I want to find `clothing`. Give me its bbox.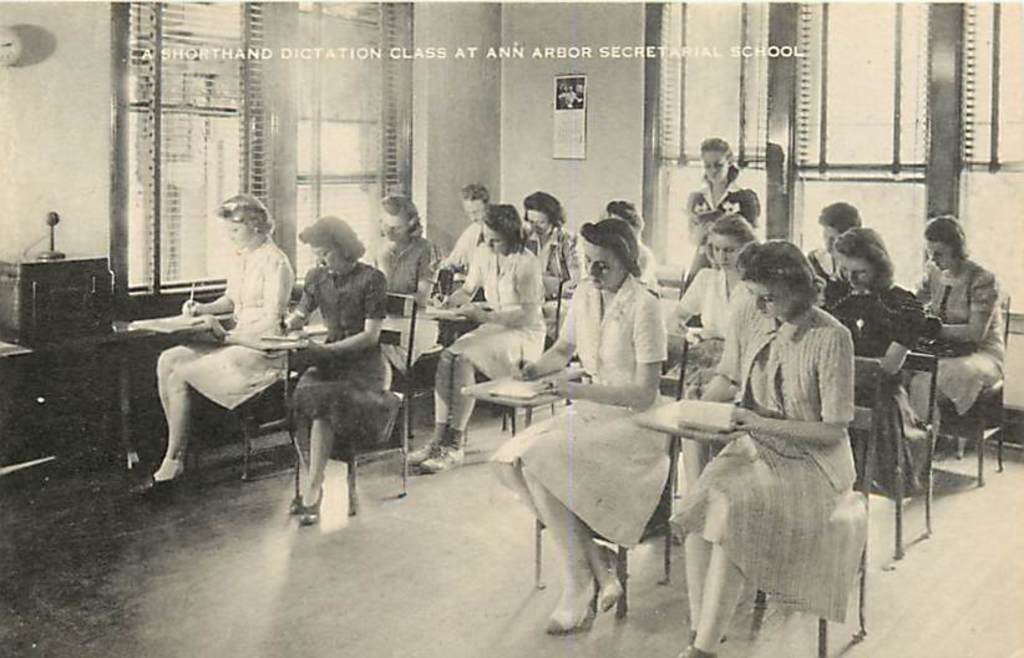
pyautogui.locateOnScreen(446, 241, 546, 375).
